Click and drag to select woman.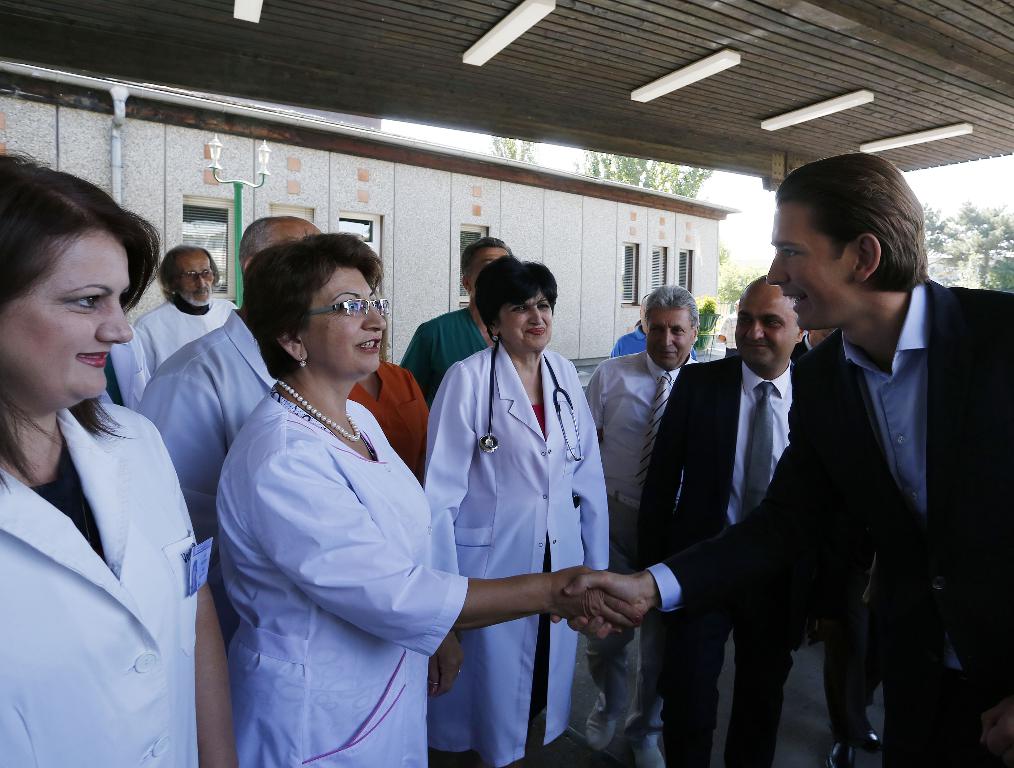
Selection: [425,250,609,767].
